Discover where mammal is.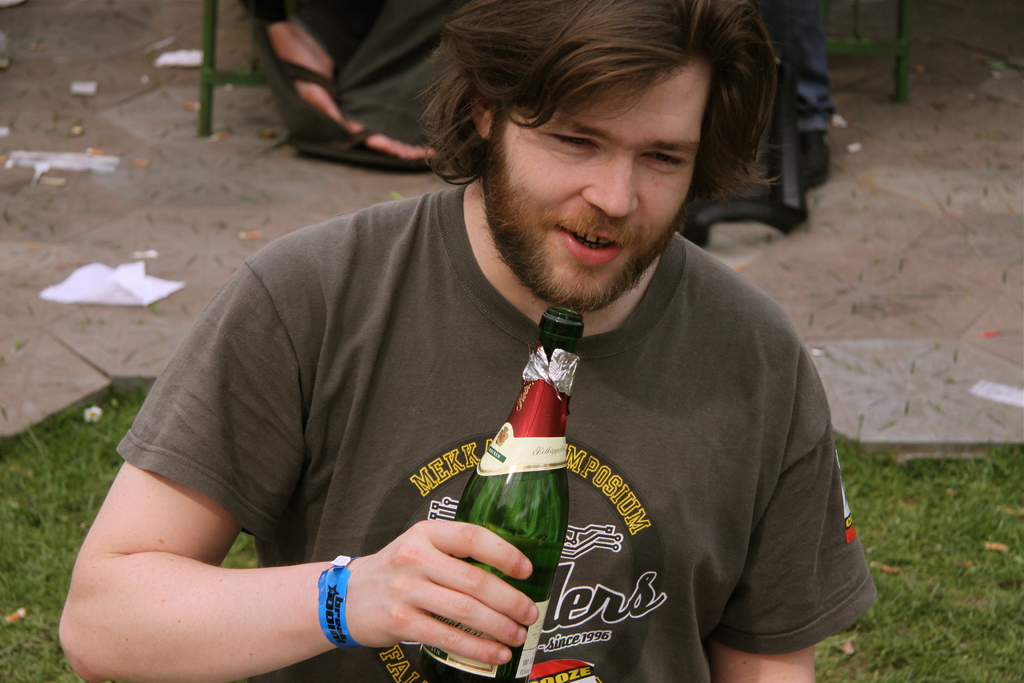
Discovered at [72,70,879,650].
